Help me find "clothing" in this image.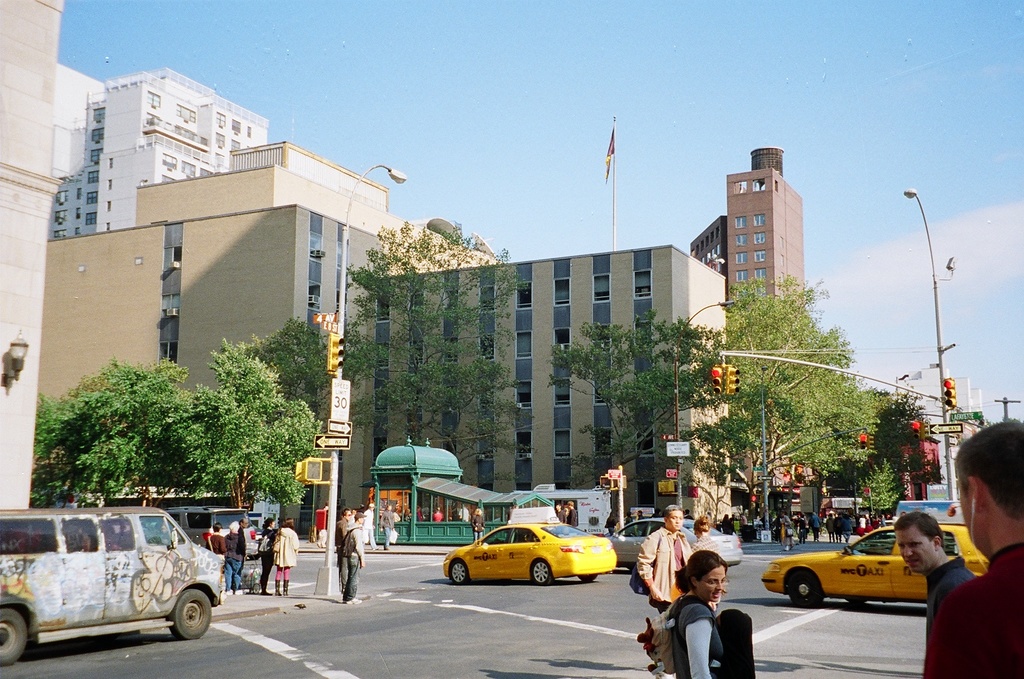
Found it: {"x1": 923, "y1": 553, "x2": 978, "y2": 631}.
